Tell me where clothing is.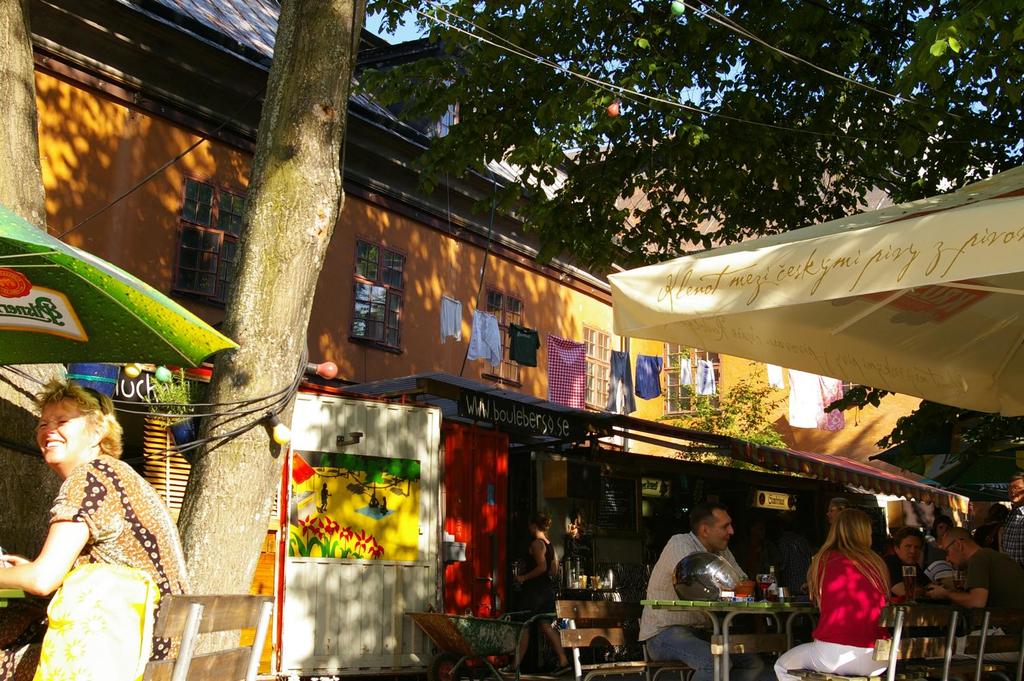
clothing is at 961:548:1023:657.
